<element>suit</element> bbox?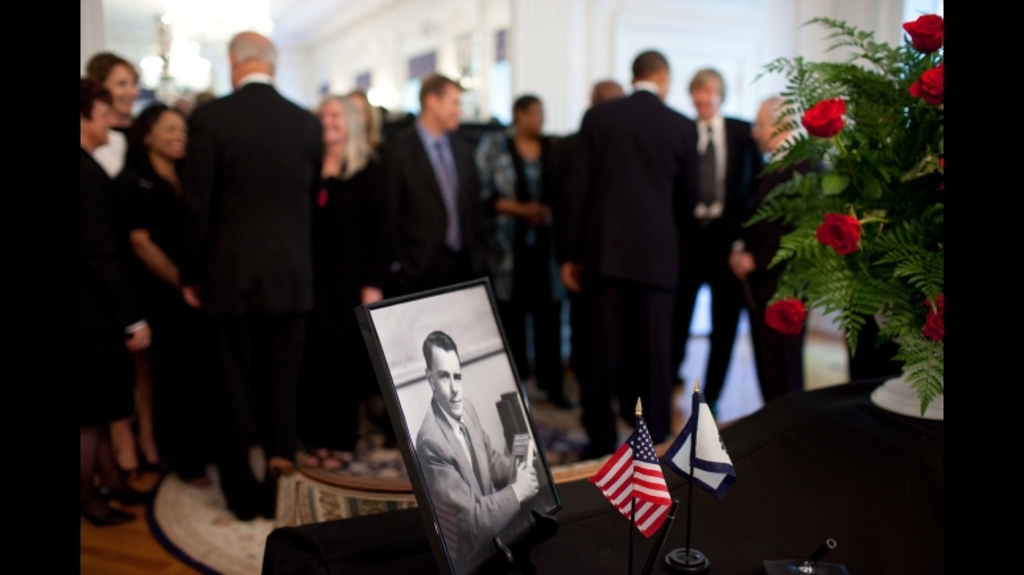
[413, 404, 524, 567]
